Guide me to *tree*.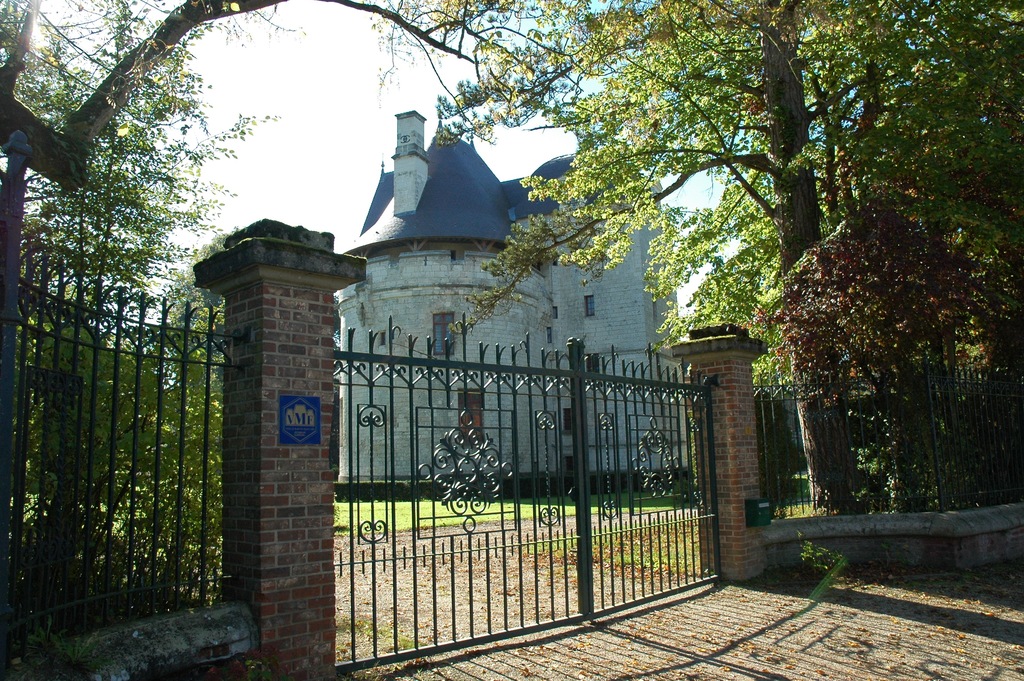
Guidance: crop(157, 226, 235, 415).
